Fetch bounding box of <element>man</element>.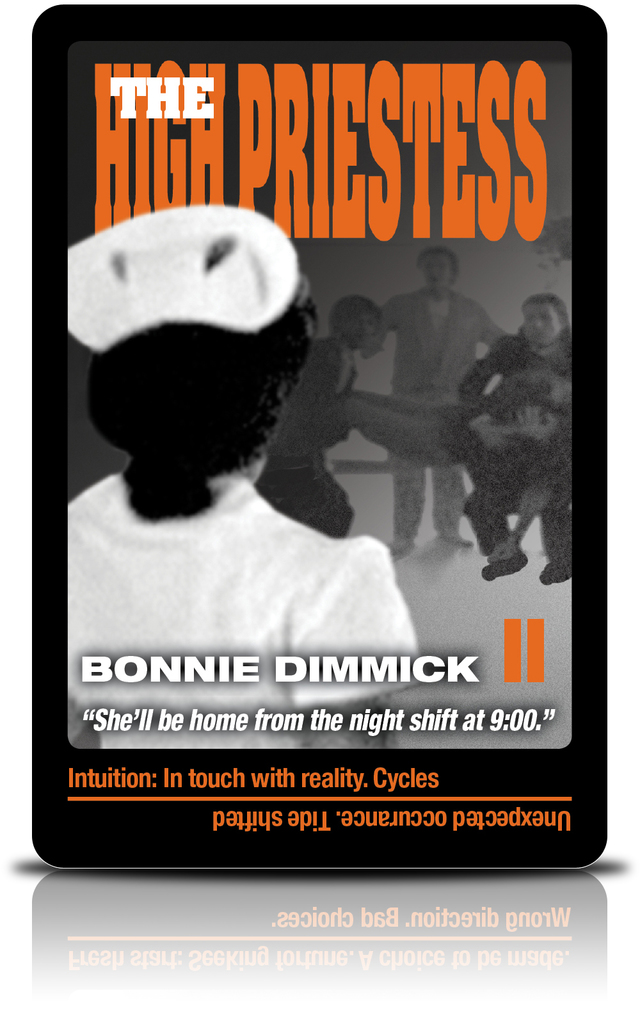
Bbox: detection(314, 237, 548, 584).
